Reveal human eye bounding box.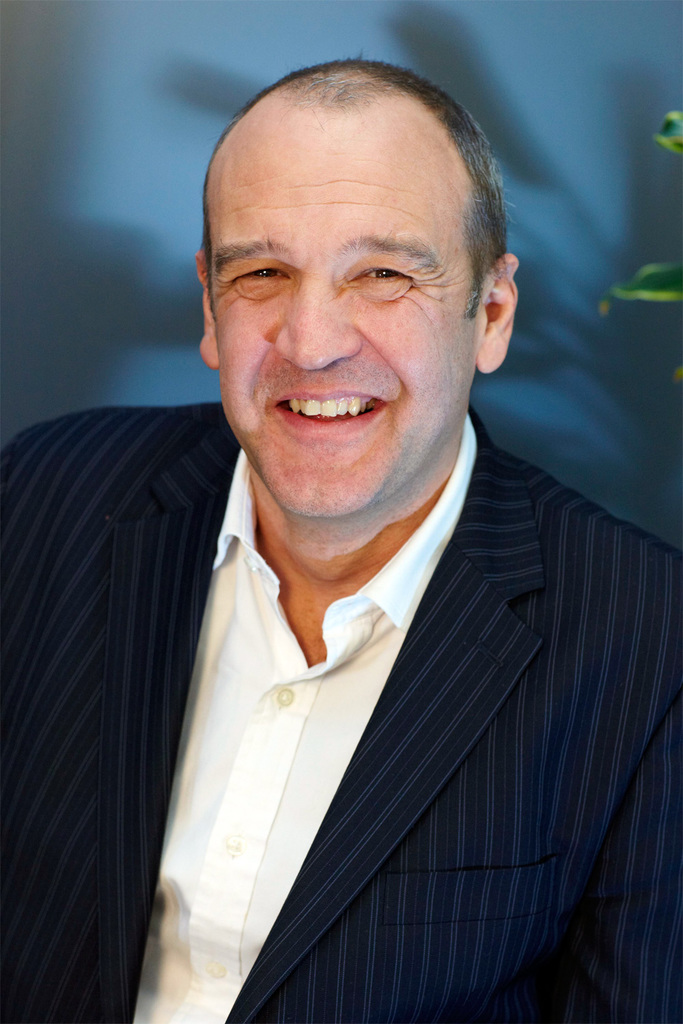
Revealed: bbox(225, 255, 292, 291).
